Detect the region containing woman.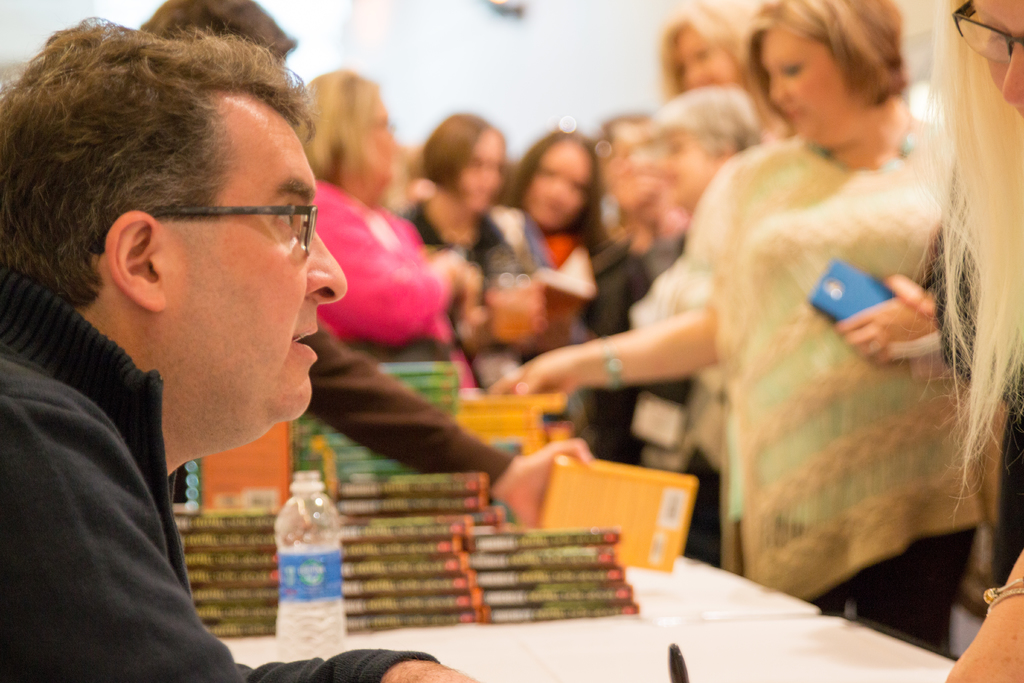
BBox(394, 107, 540, 366).
